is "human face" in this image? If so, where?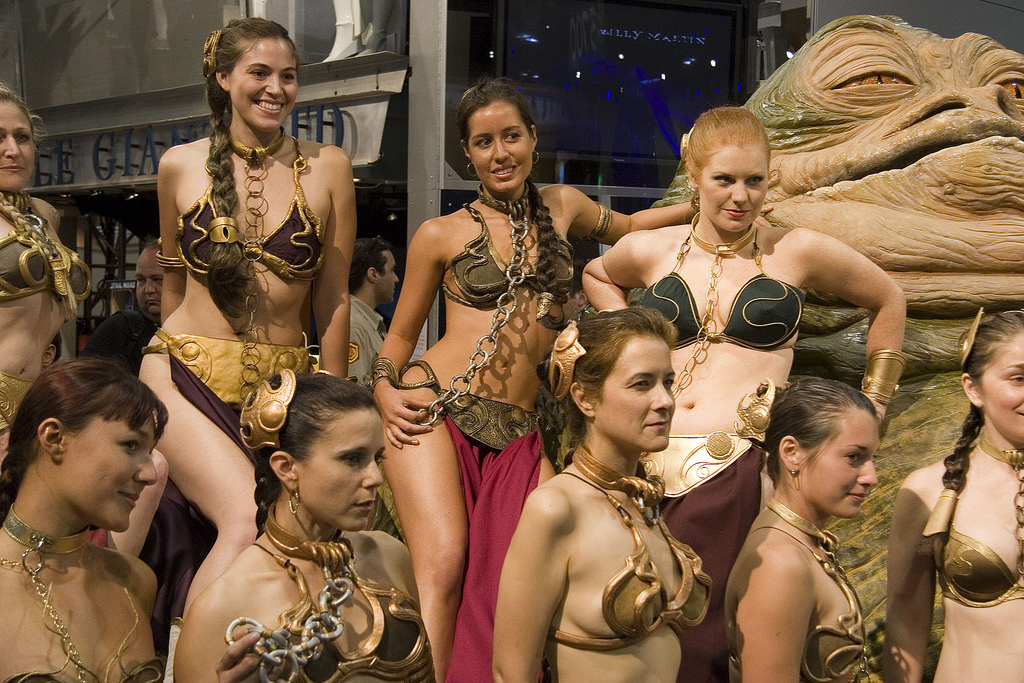
Yes, at <bbox>602, 335, 678, 451</bbox>.
